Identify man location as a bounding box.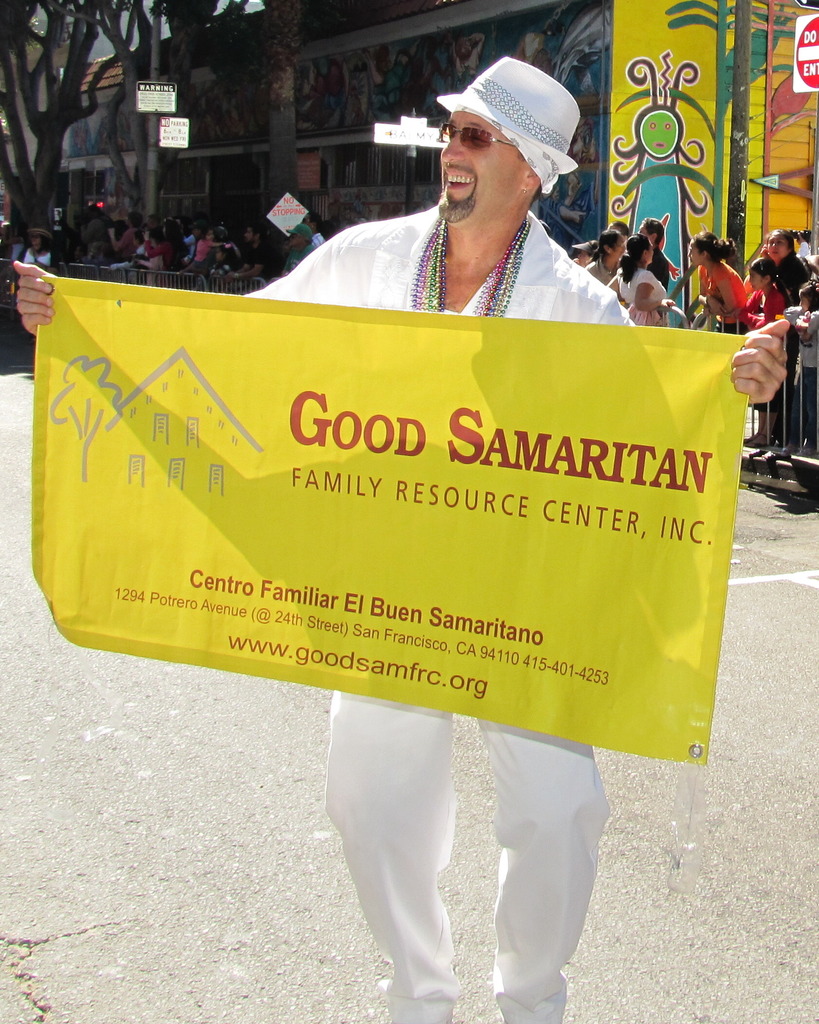
crop(637, 217, 671, 294).
